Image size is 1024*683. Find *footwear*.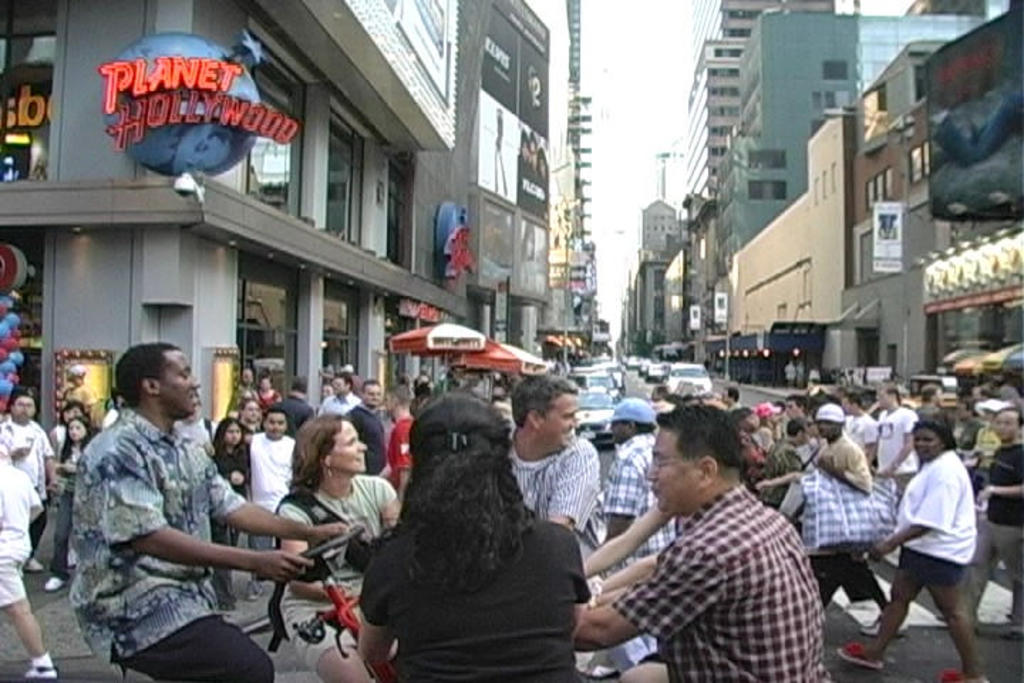
[left=934, top=666, right=974, bottom=682].
